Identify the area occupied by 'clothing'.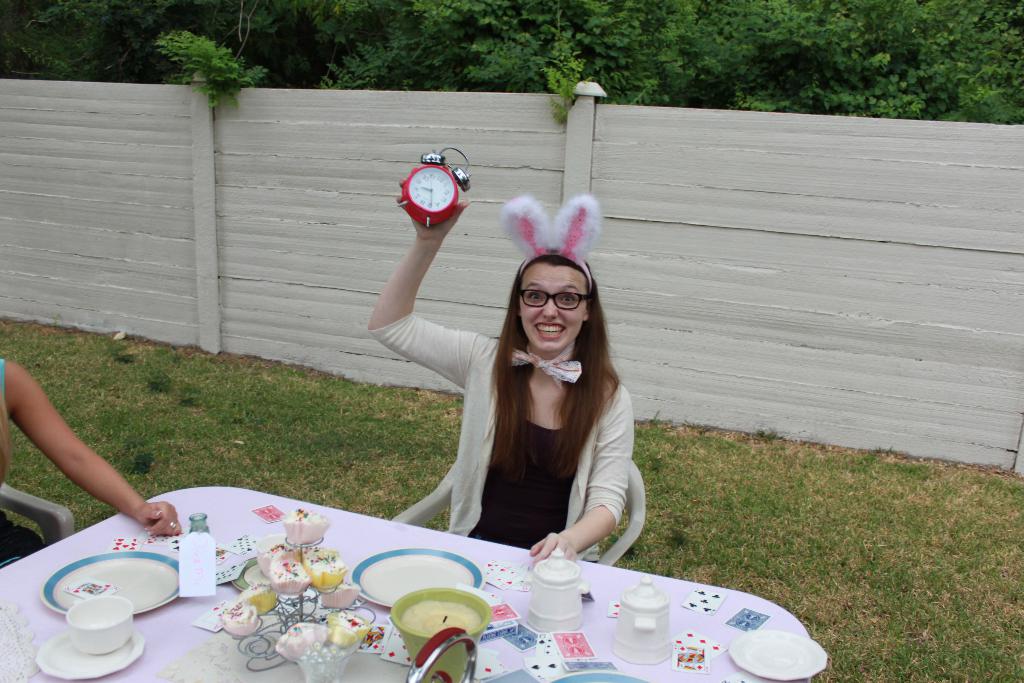
Area: locate(368, 330, 645, 544).
